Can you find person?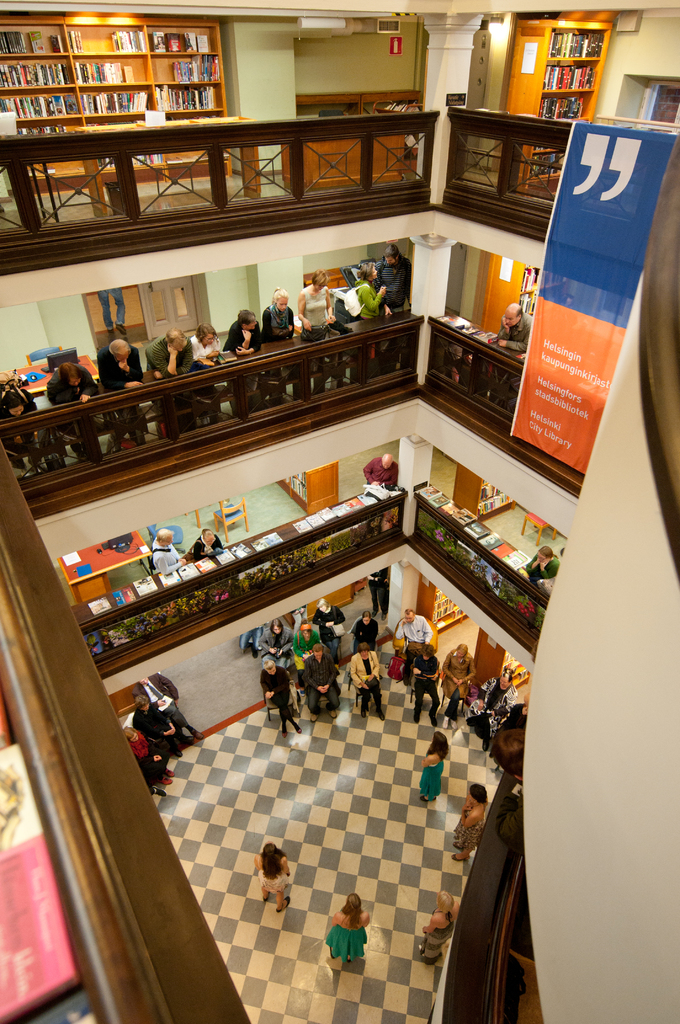
Yes, bounding box: box(330, 291, 366, 384).
